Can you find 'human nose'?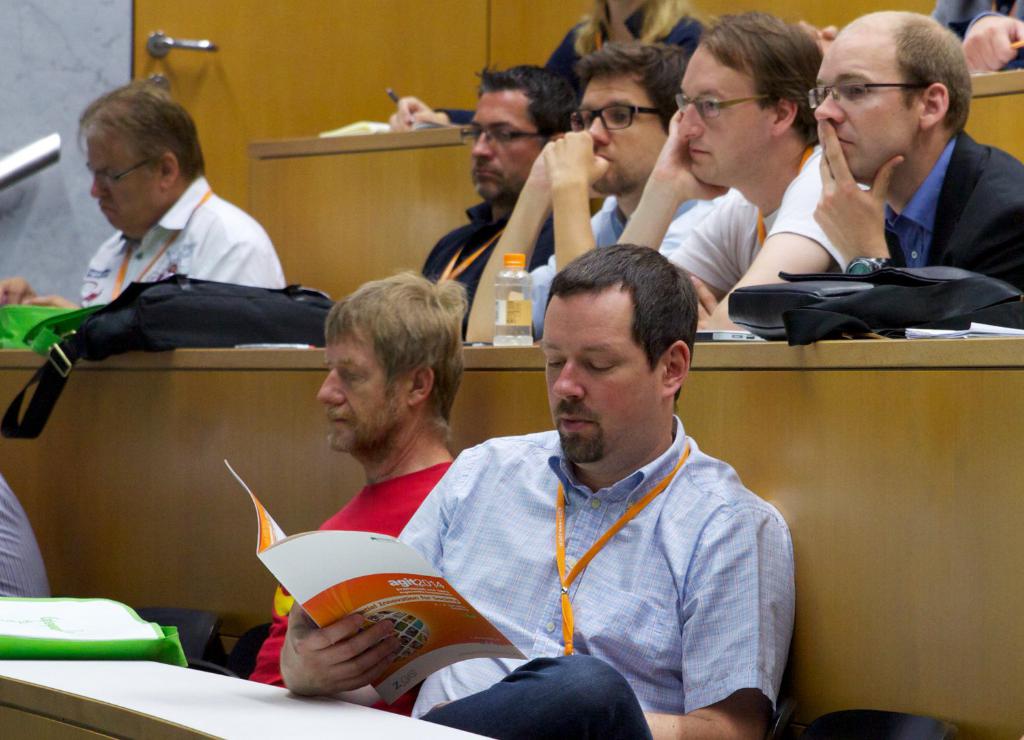
Yes, bounding box: 677 99 705 140.
